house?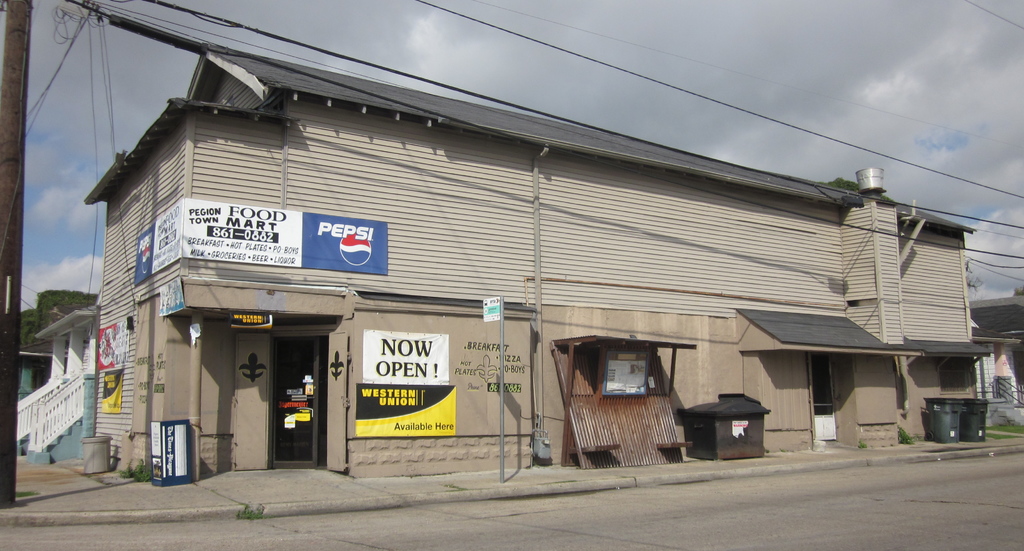
detection(11, 302, 100, 466)
